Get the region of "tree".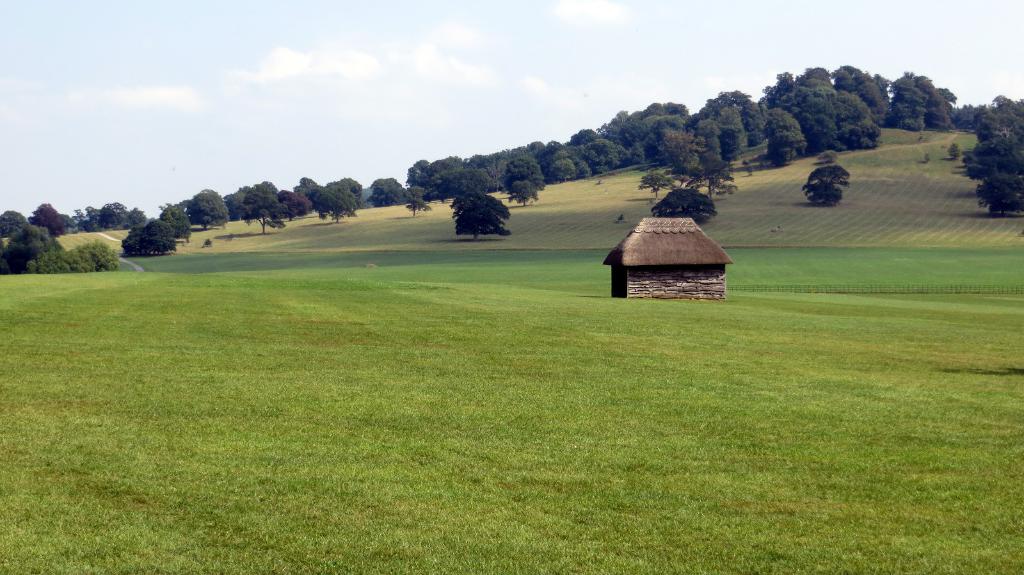
crop(502, 154, 547, 198).
